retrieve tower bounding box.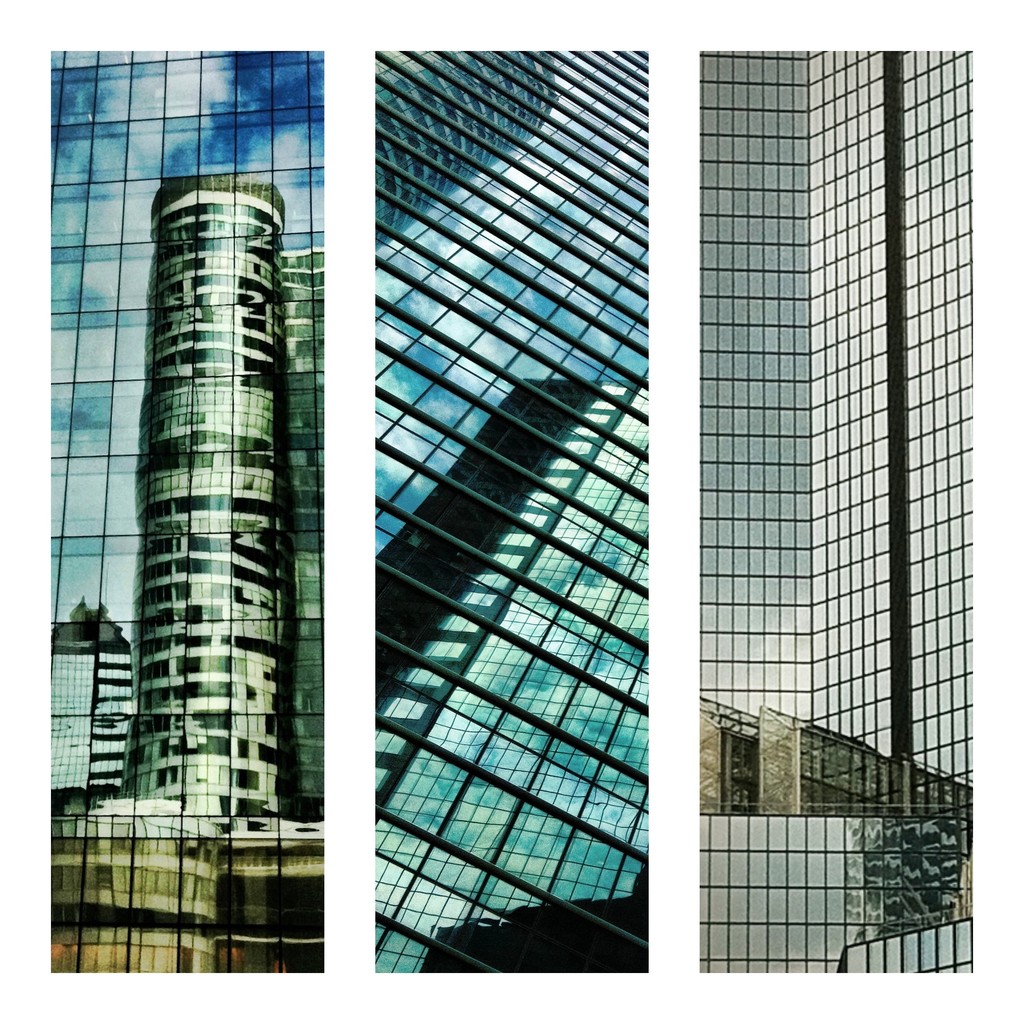
Bounding box: (x1=46, y1=77, x2=376, y2=890).
